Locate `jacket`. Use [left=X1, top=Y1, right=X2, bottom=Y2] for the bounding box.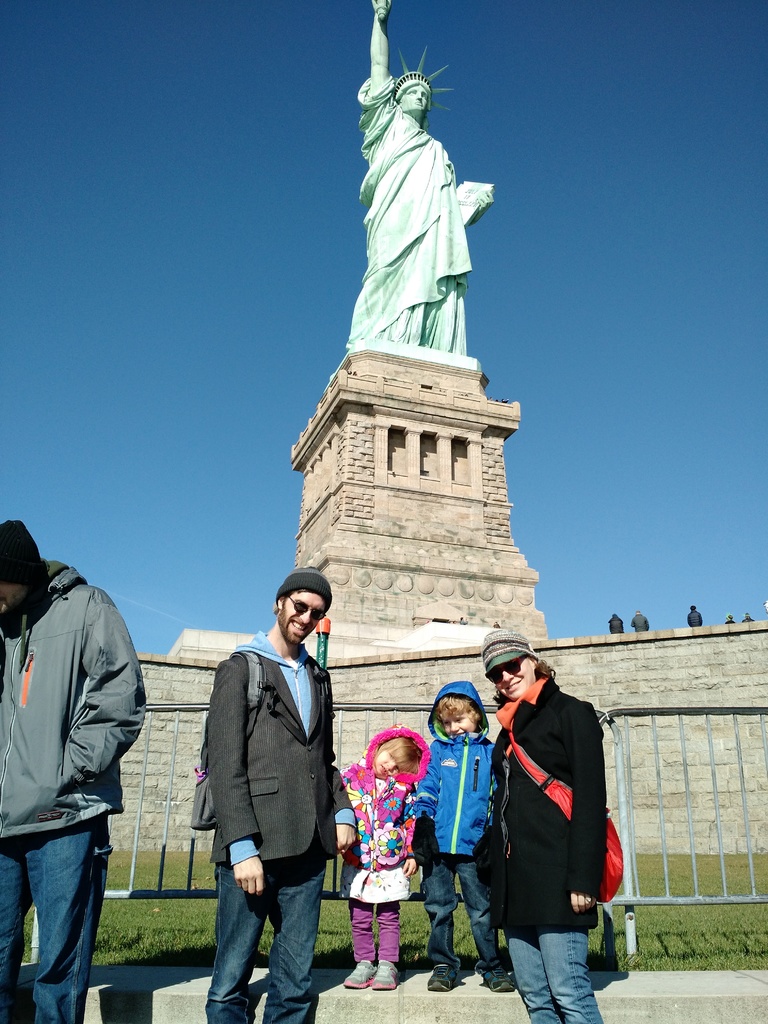
[left=338, top=727, right=438, bottom=863].
